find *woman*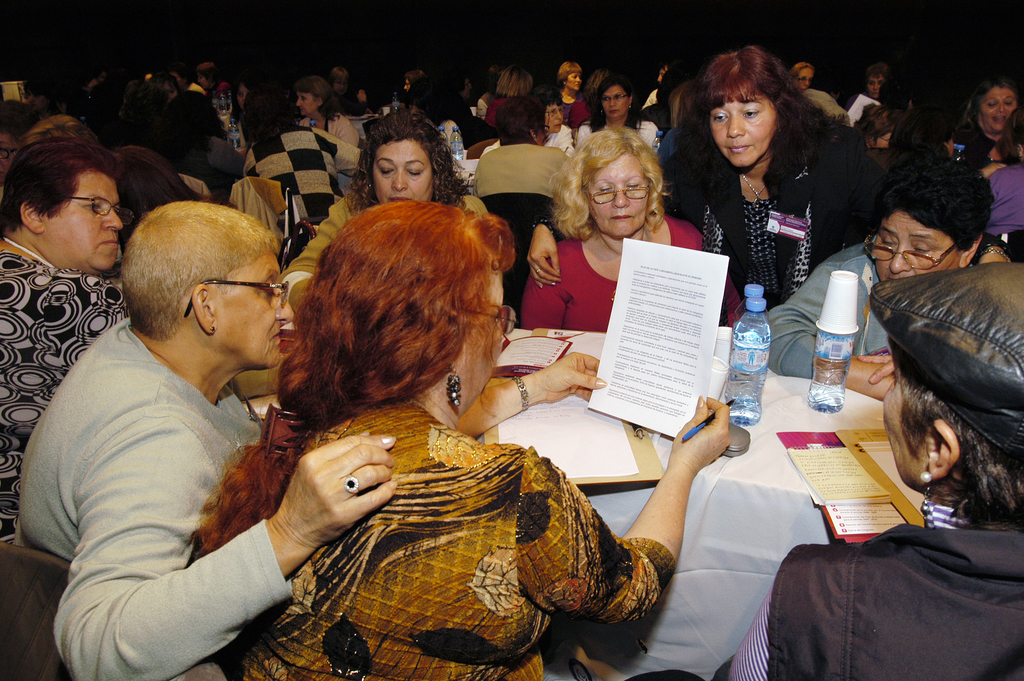
[184,198,728,680]
